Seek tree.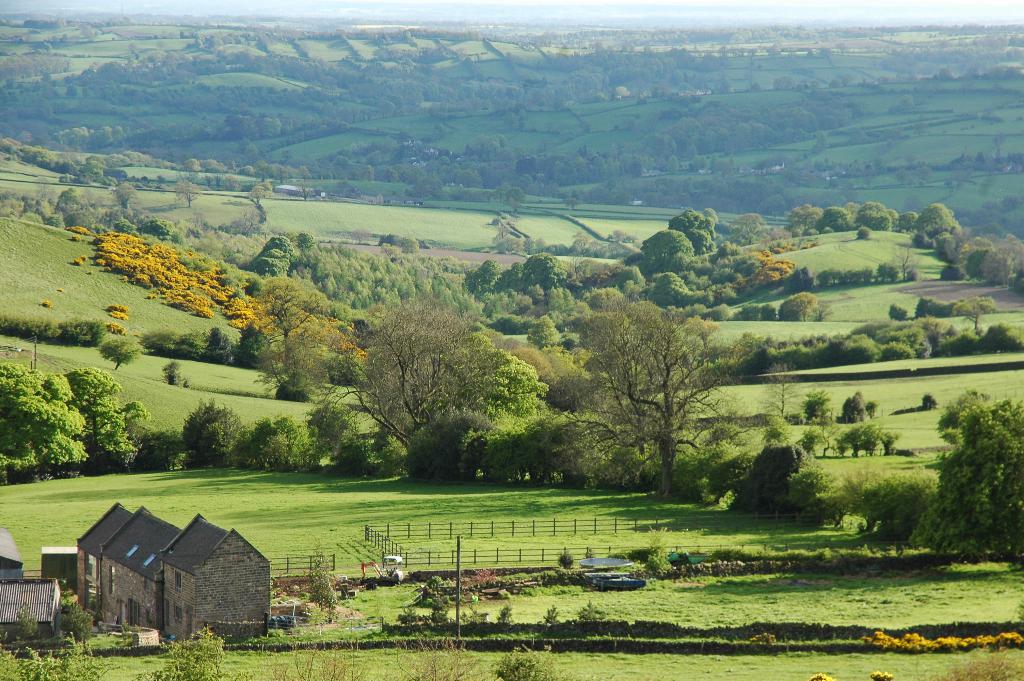
rect(595, 270, 749, 497).
